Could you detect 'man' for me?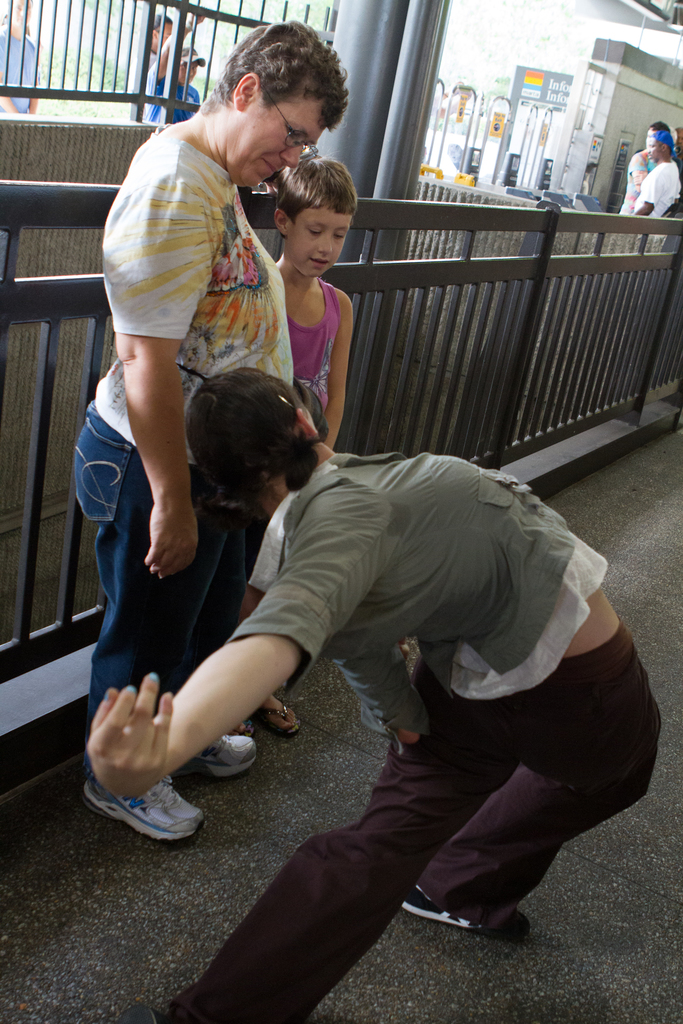
Detection result: {"x1": 623, "y1": 123, "x2": 680, "y2": 217}.
